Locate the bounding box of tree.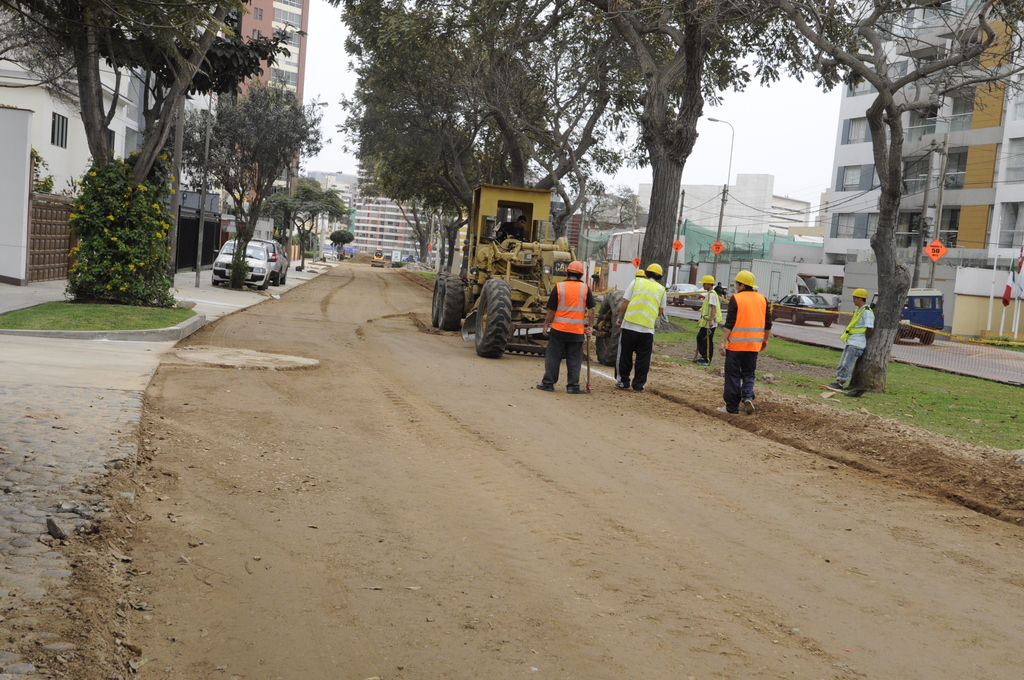
Bounding box: <box>255,170,359,269</box>.
